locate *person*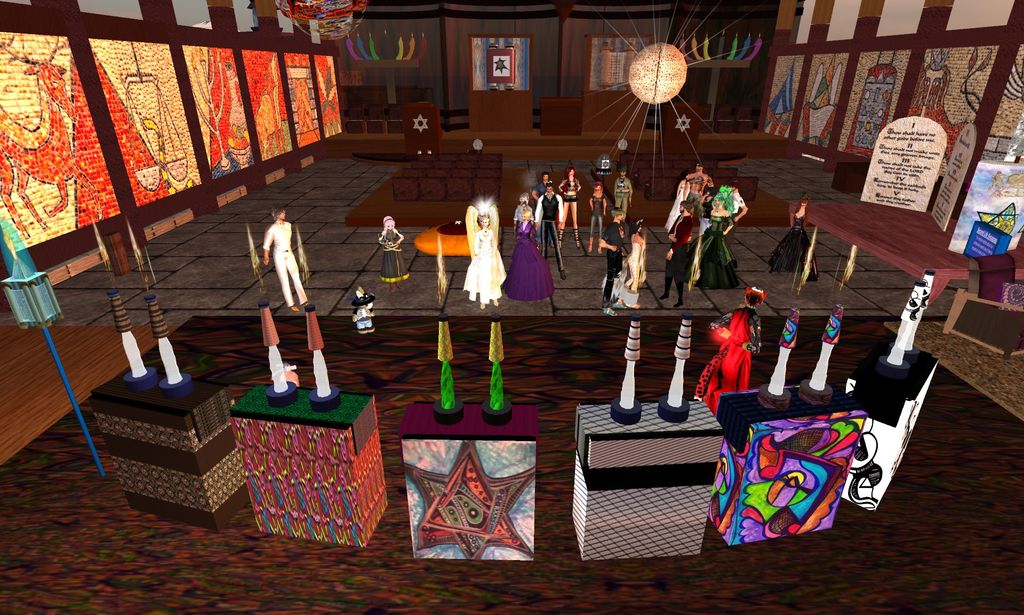
crop(467, 197, 509, 309)
